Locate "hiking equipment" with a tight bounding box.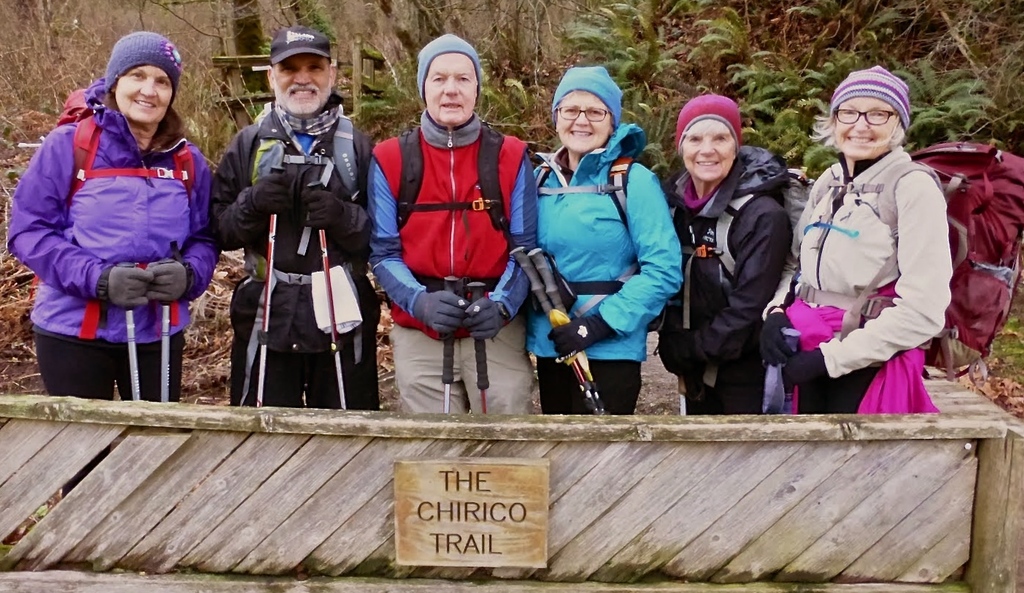
box=[147, 259, 188, 305].
